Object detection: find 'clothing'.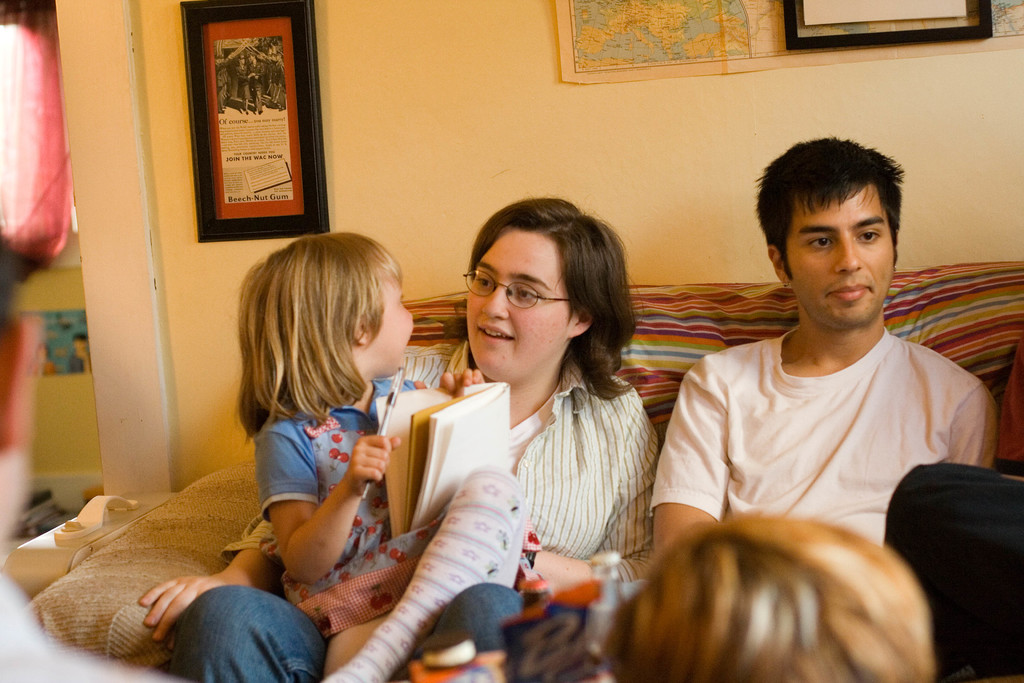
[171,586,323,682].
